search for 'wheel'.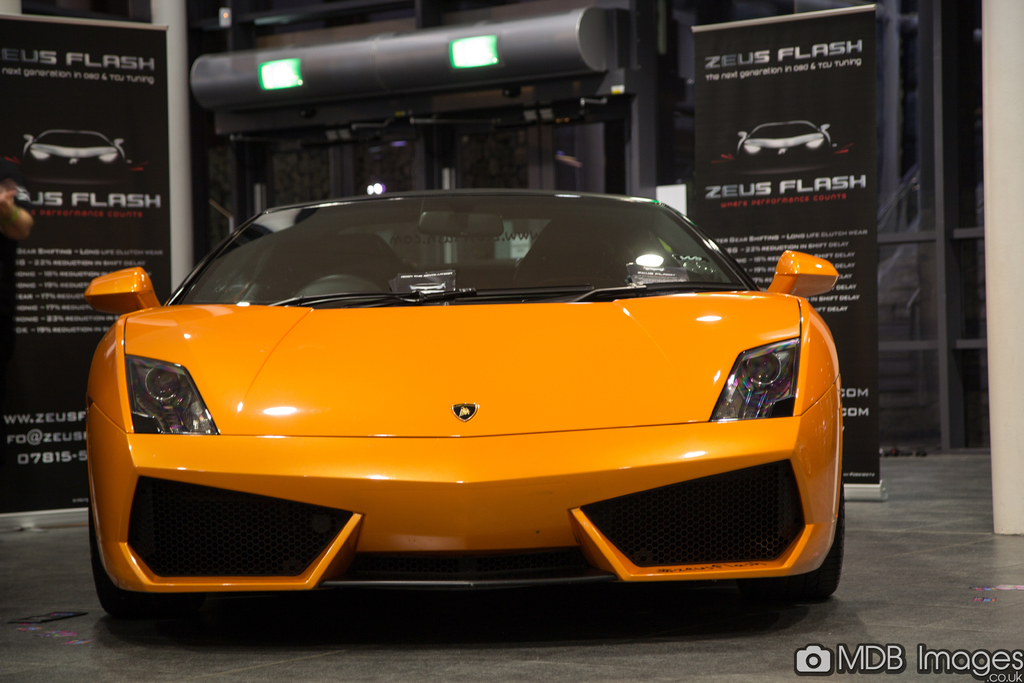
Found at bbox=[88, 443, 134, 613].
